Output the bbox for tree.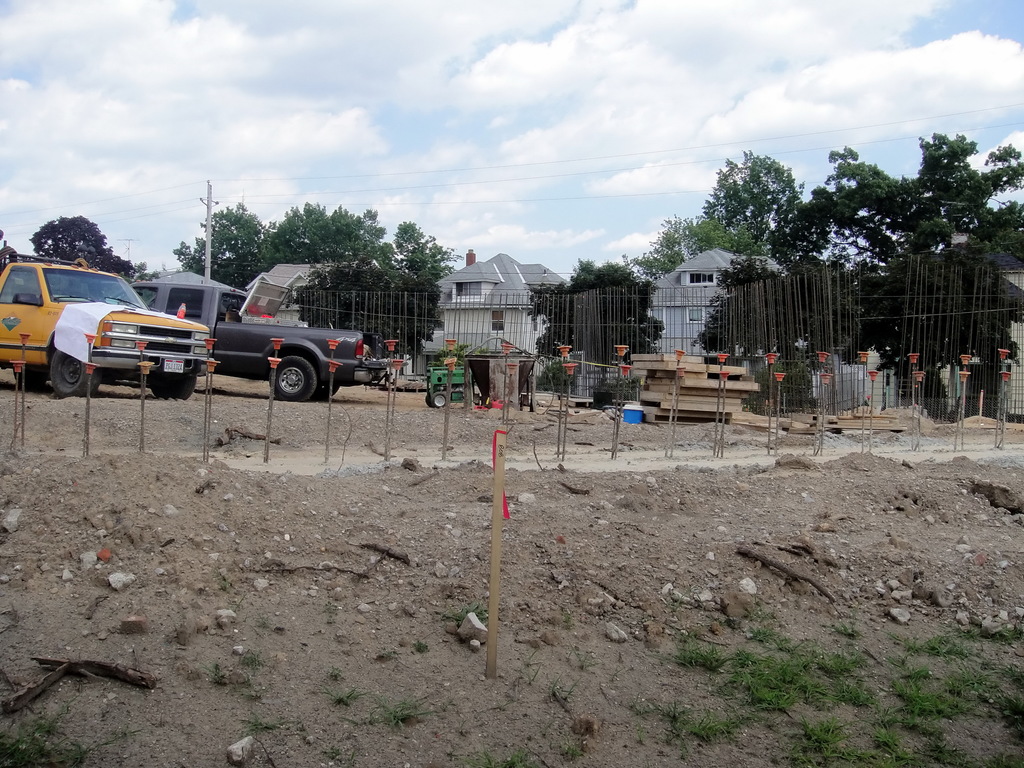
x1=346 y1=204 x2=399 y2=273.
